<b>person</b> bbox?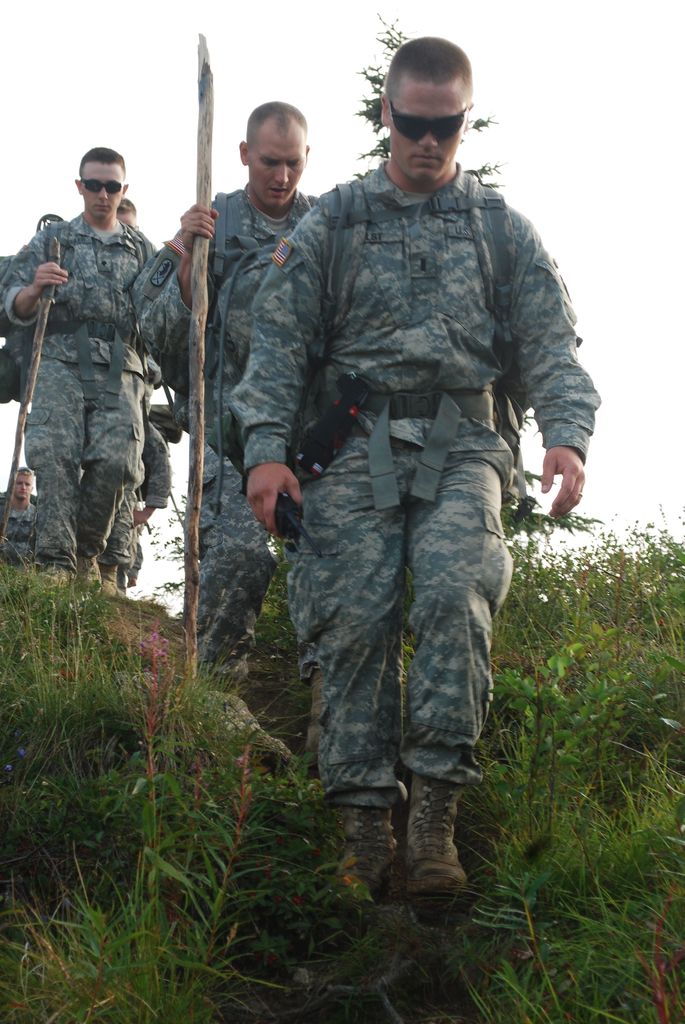
BBox(112, 189, 139, 230)
